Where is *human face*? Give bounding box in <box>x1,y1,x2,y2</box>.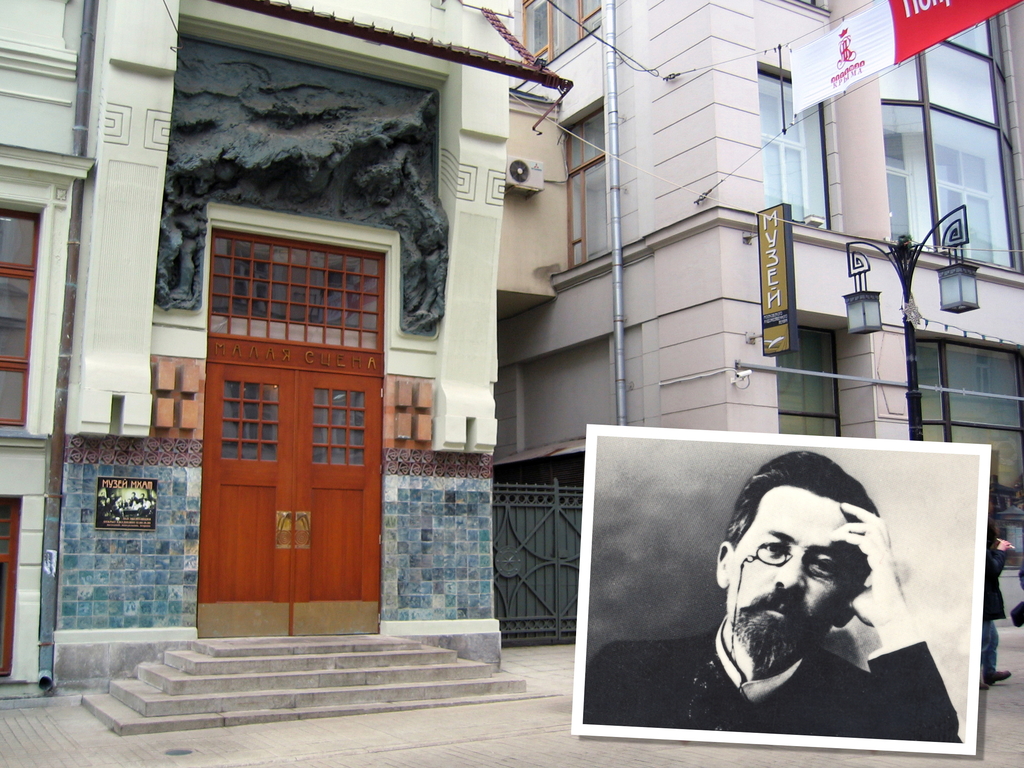
<box>300,158,319,183</box>.
